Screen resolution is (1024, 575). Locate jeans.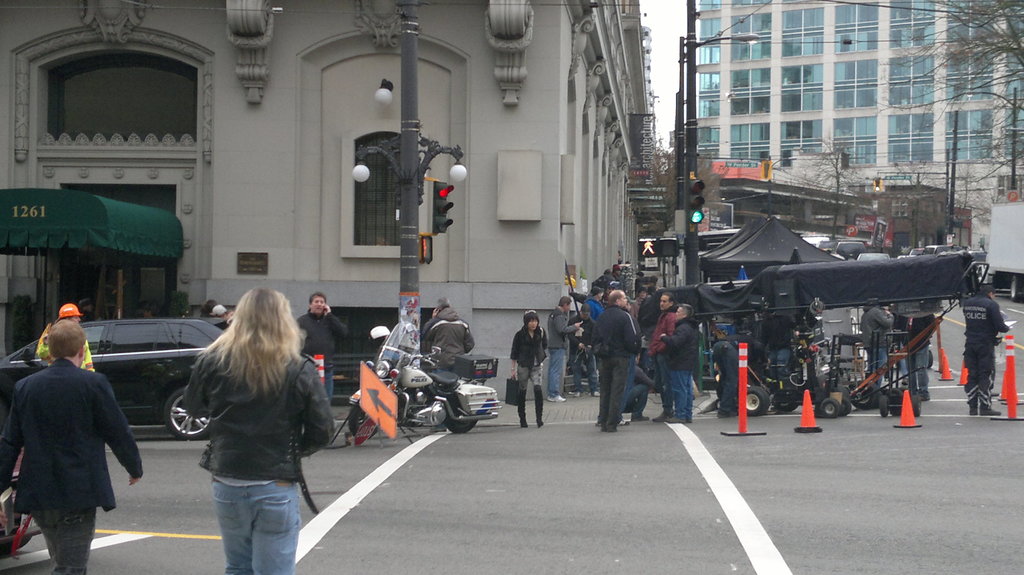
crop(542, 345, 570, 397).
